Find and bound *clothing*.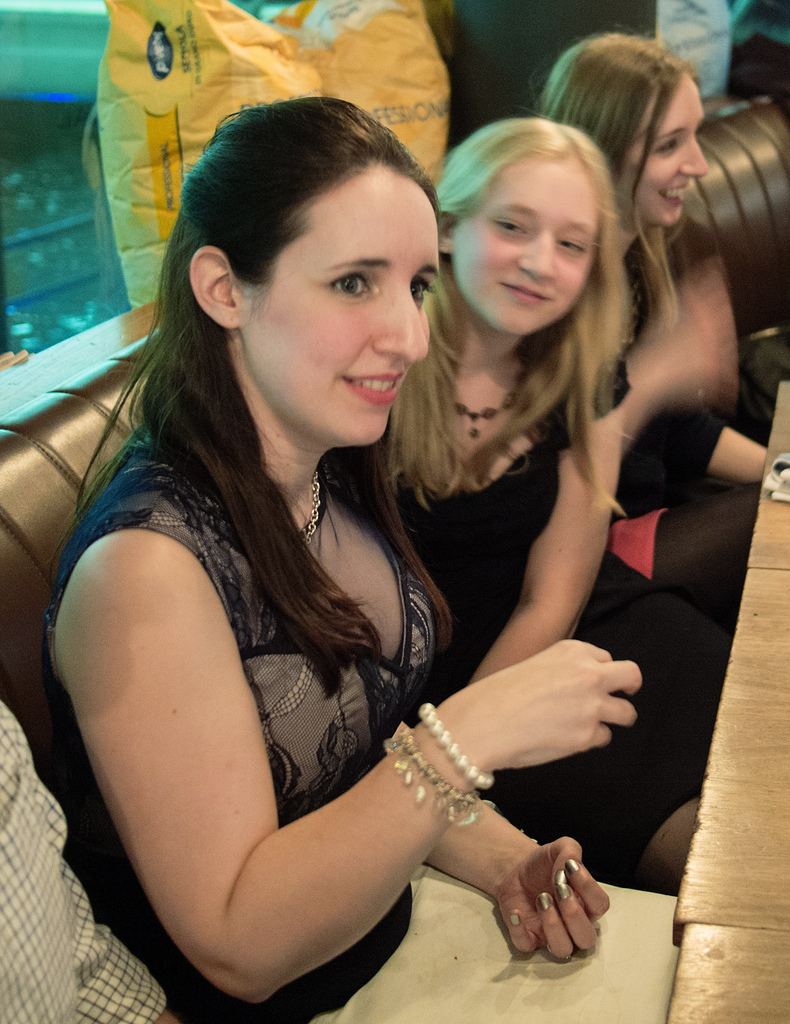
Bound: 366,404,725,884.
